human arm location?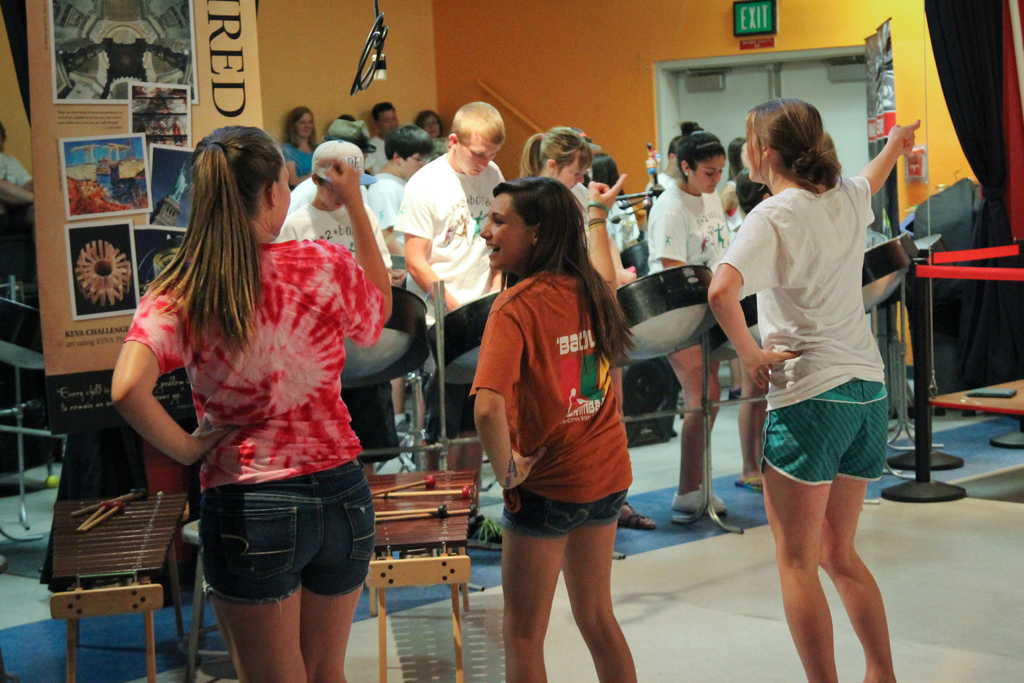
(x1=579, y1=175, x2=632, y2=302)
